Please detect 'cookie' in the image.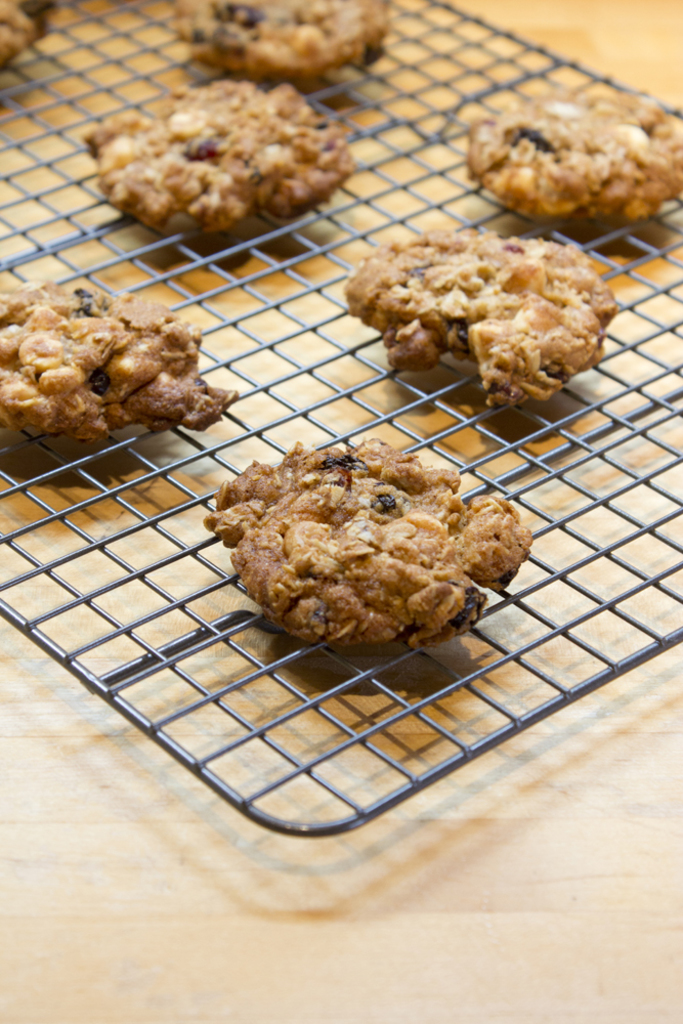
box=[172, 0, 399, 78].
